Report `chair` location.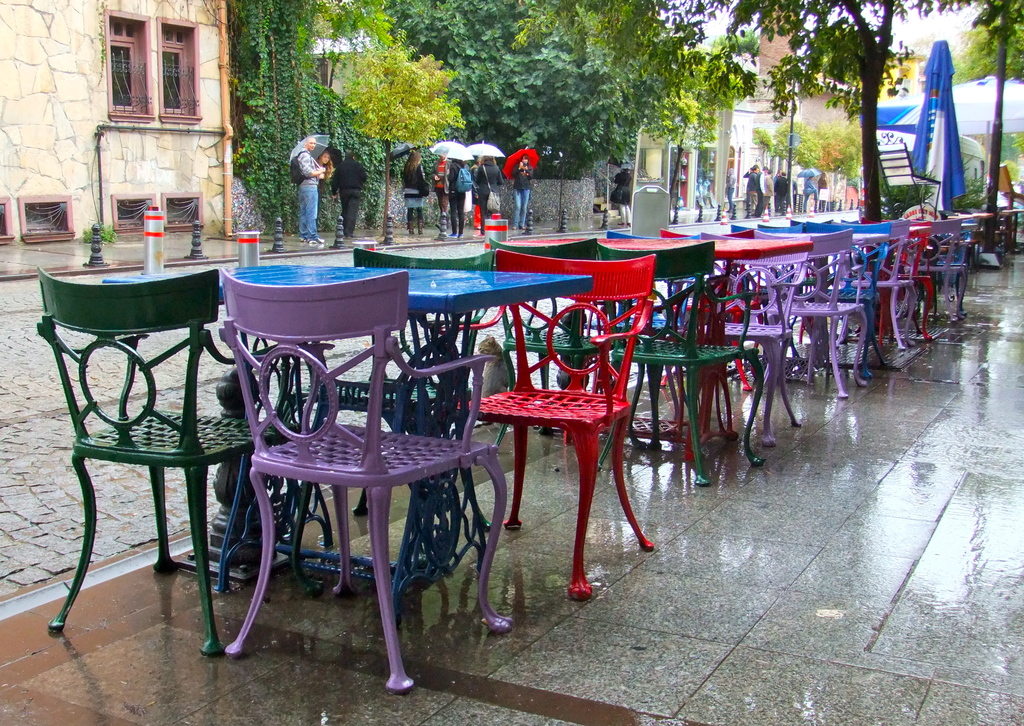
Report: select_region(915, 216, 957, 325).
